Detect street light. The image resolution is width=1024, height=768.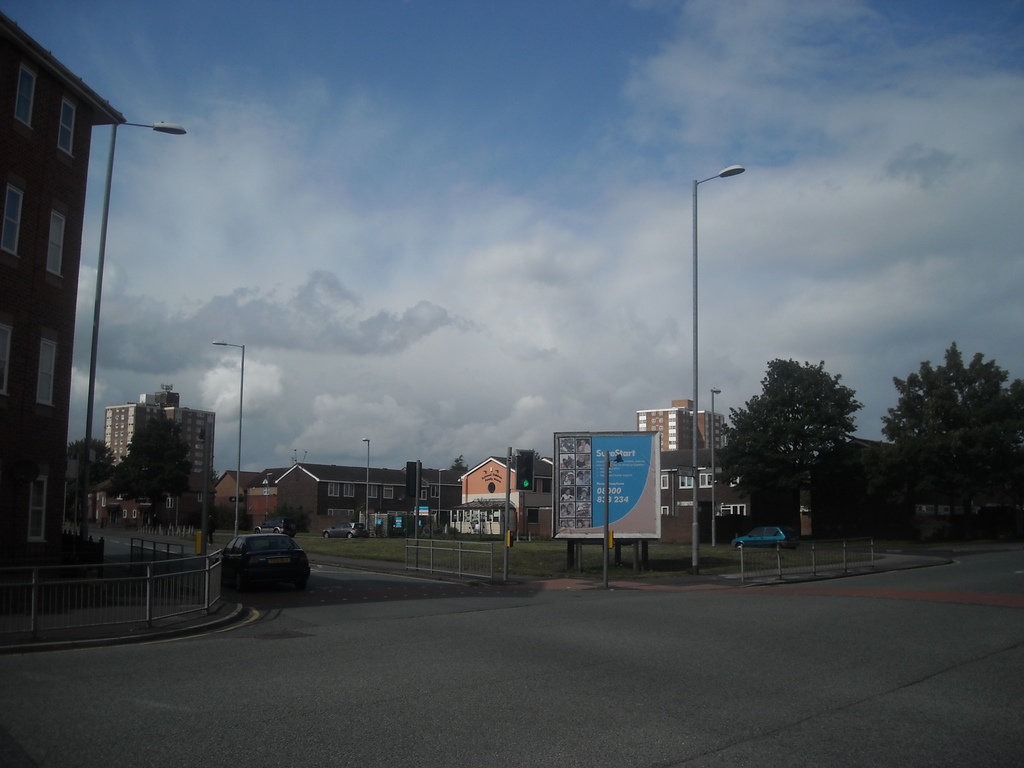
box=[84, 116, 189, 537].
